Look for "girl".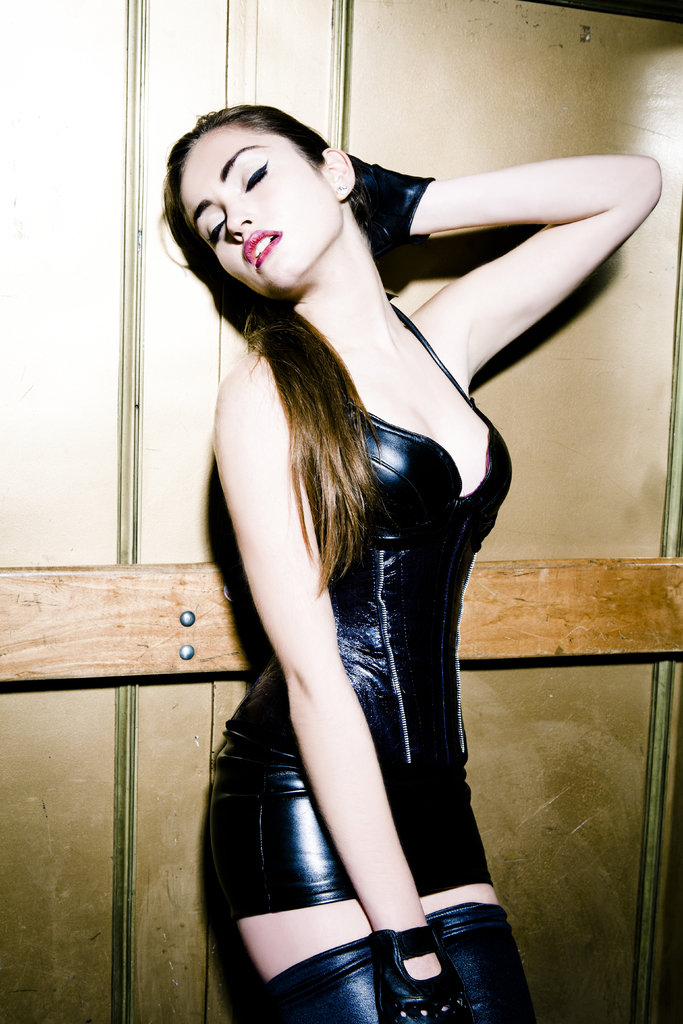
Found: 159,100,661,1023.
